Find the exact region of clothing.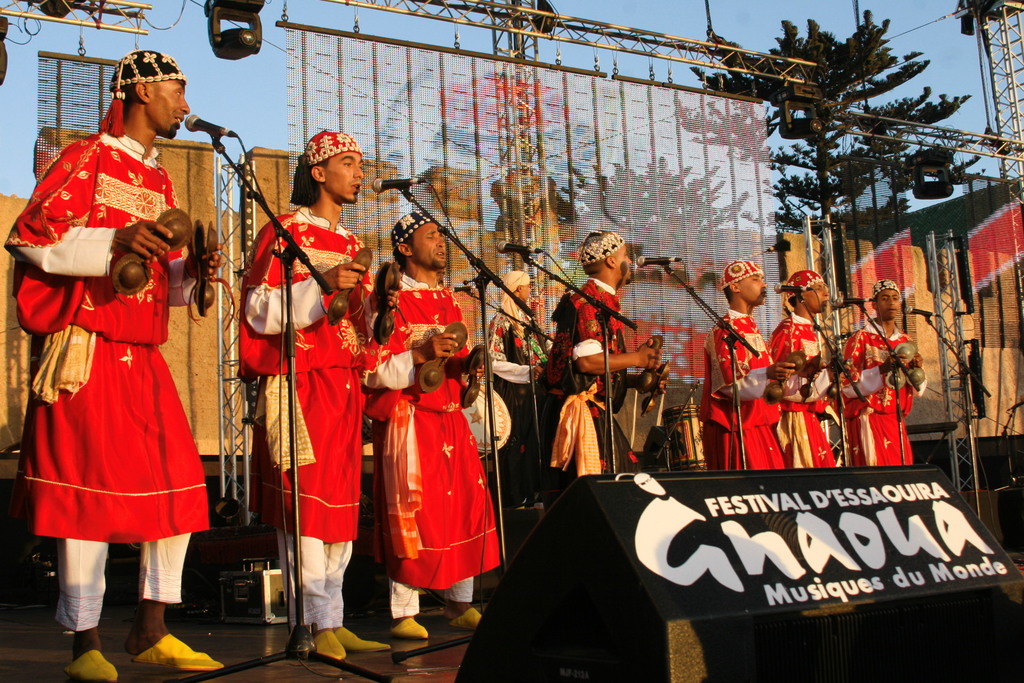
Exact region: l=696, t=304, r=788, b=470.
